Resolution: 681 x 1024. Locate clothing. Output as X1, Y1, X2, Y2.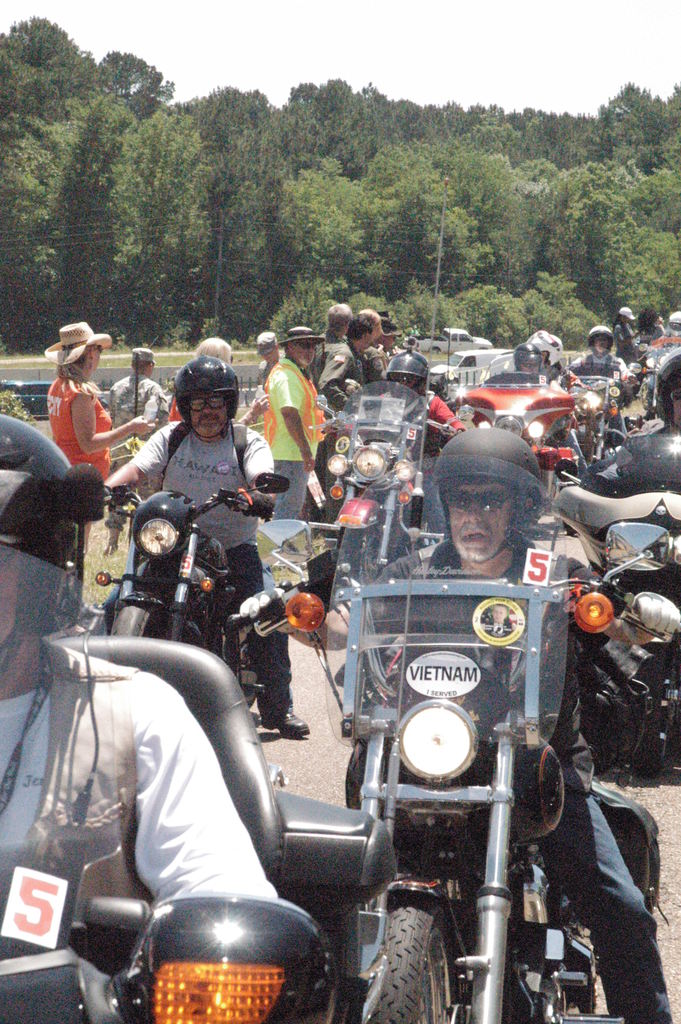
569, 355, 632, 383.
